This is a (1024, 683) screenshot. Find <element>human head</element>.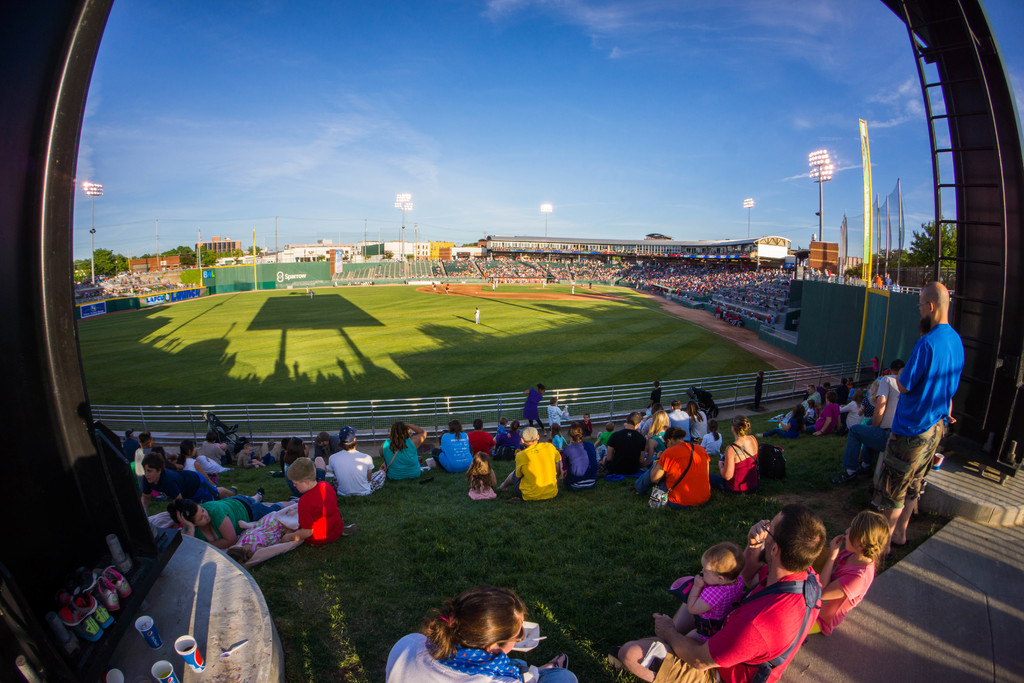
Bounding box: Rect(475, 416, 483, 431).
